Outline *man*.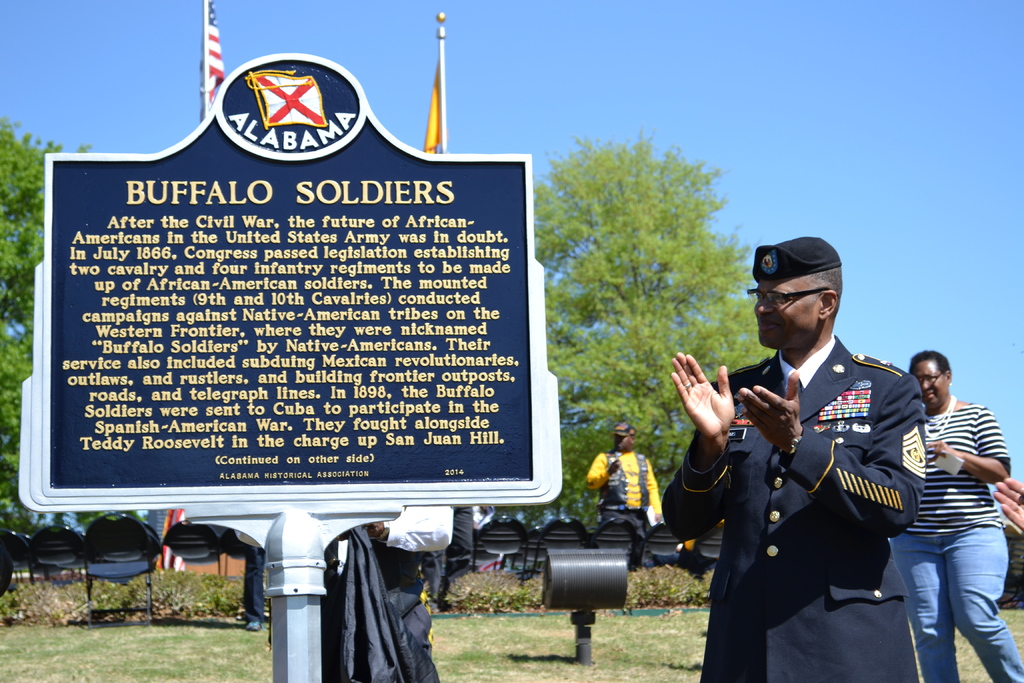
Outline: Rect(660, 236, 931, 682).
